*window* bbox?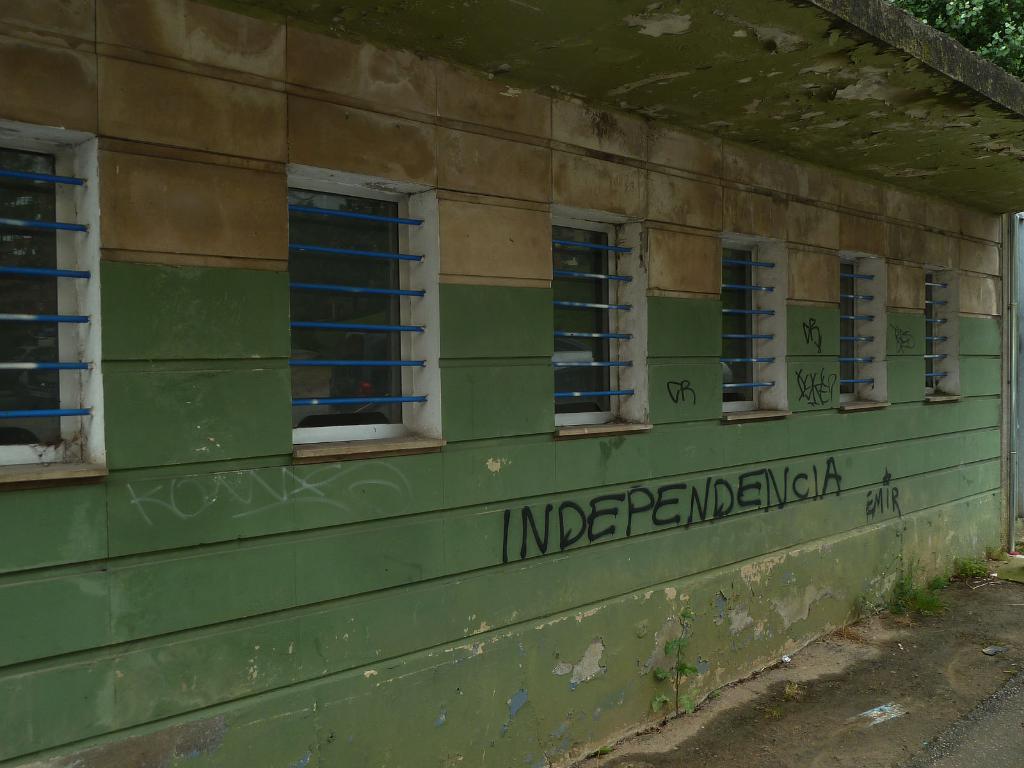
BBox(551, 218, 621, 427)
